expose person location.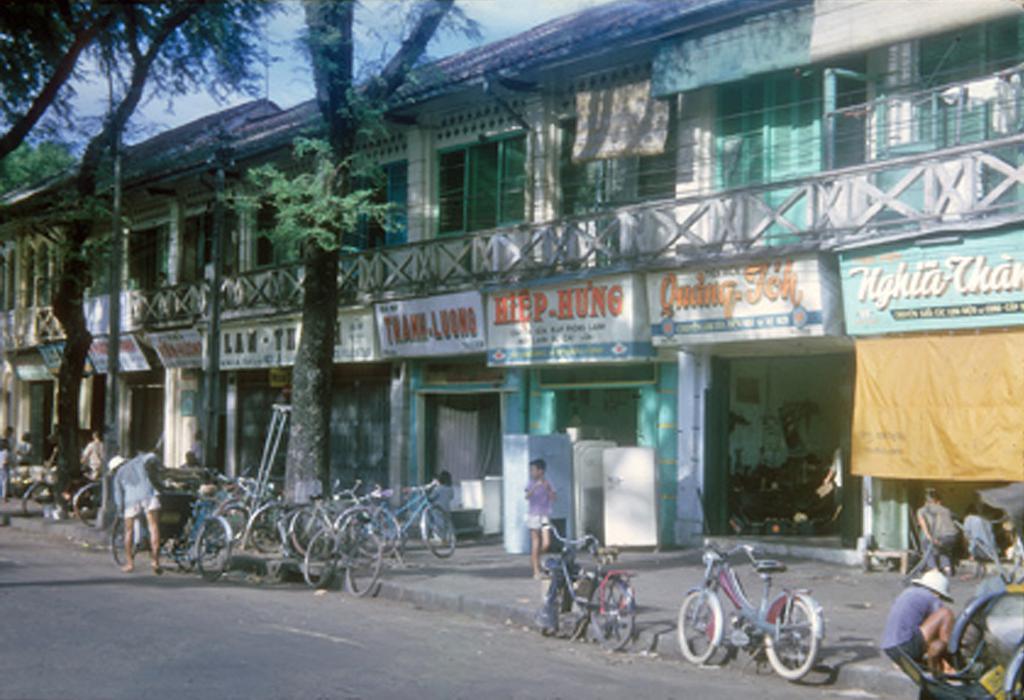
Exposed at rect(14, 430, 32, 466).
